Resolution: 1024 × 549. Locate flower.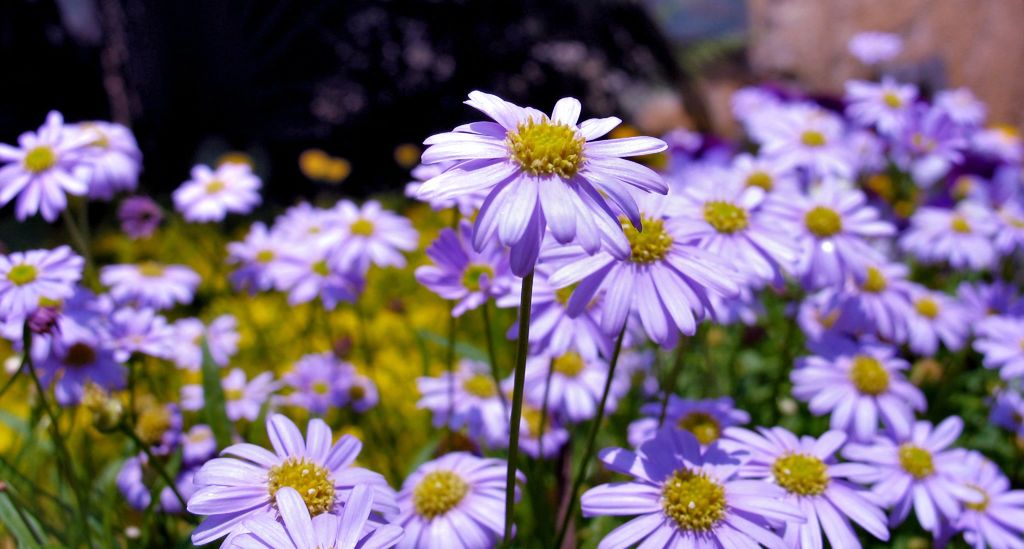
BBox(172, 411, 394, 530).
